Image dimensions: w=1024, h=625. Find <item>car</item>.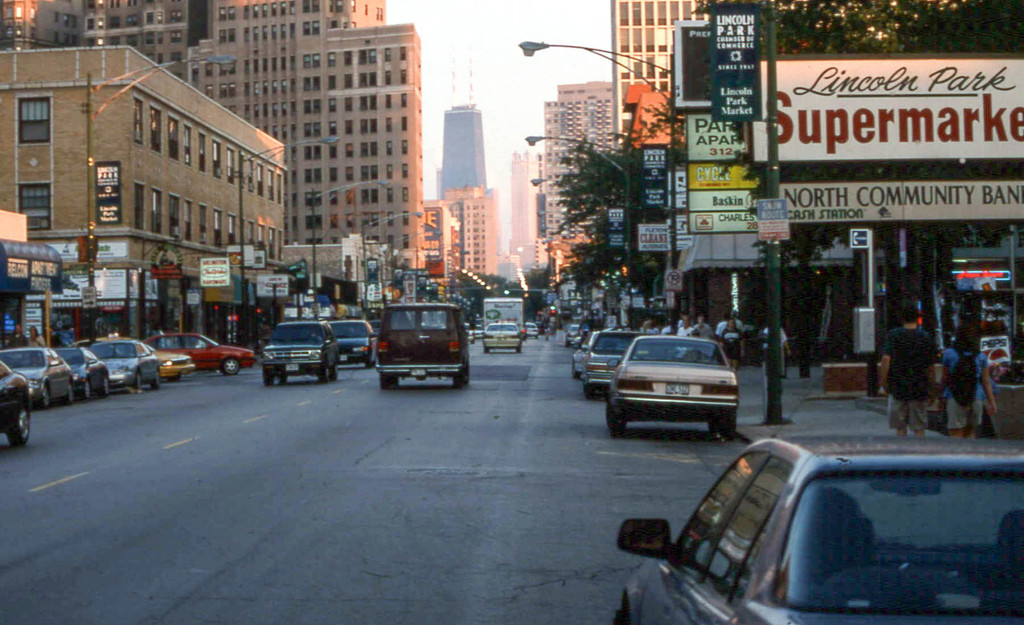
detection(602, 331, 734, 439).
